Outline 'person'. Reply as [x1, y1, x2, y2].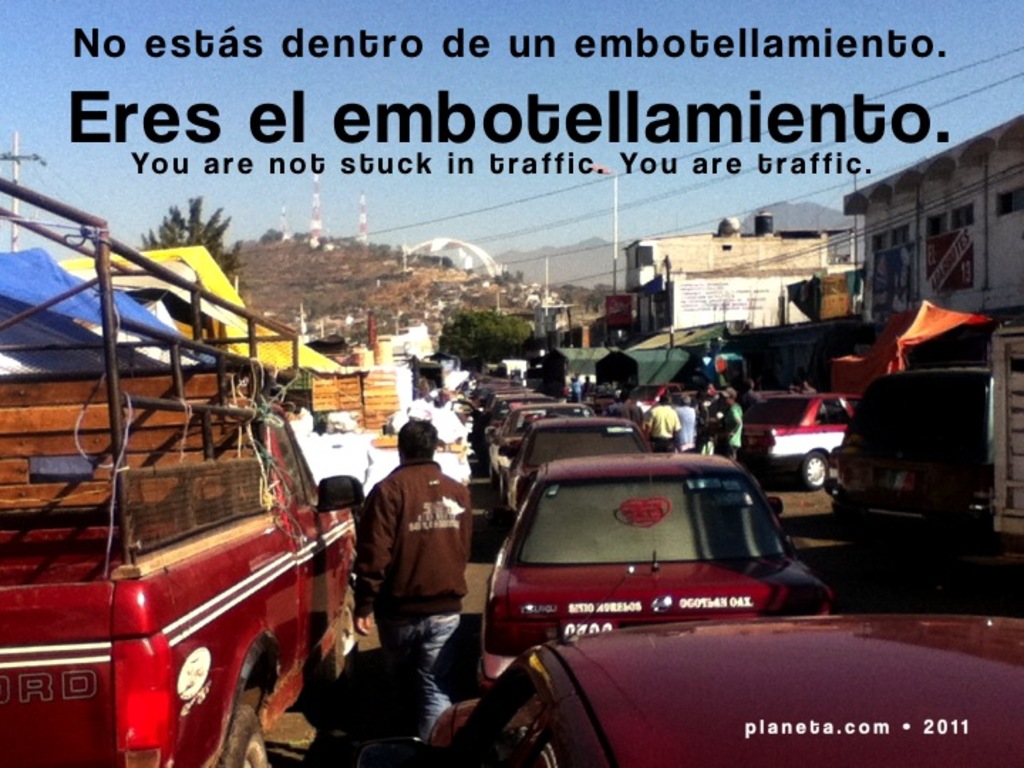
[351, 422, 471, 698].
